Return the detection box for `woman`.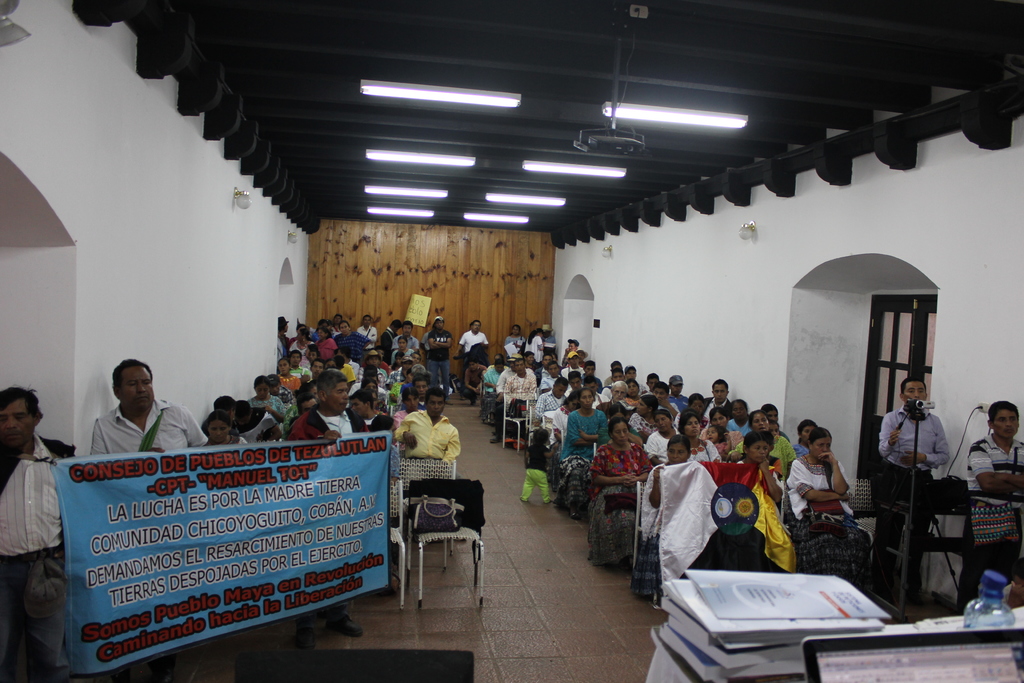
528:328:547:366.
